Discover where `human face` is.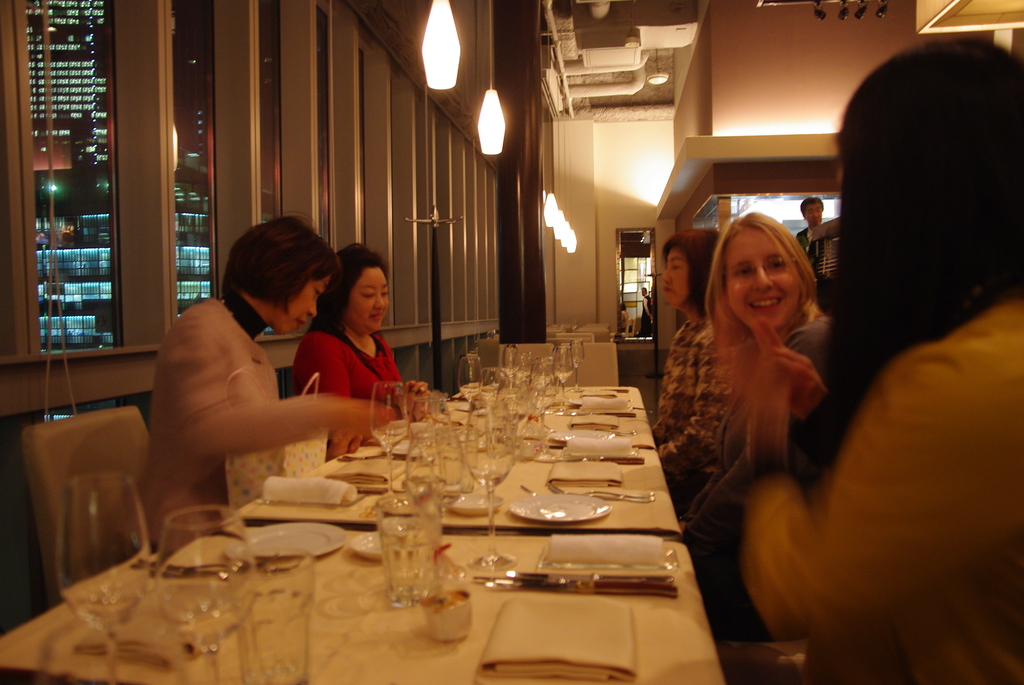
Discovered at (347,267,388,331).
